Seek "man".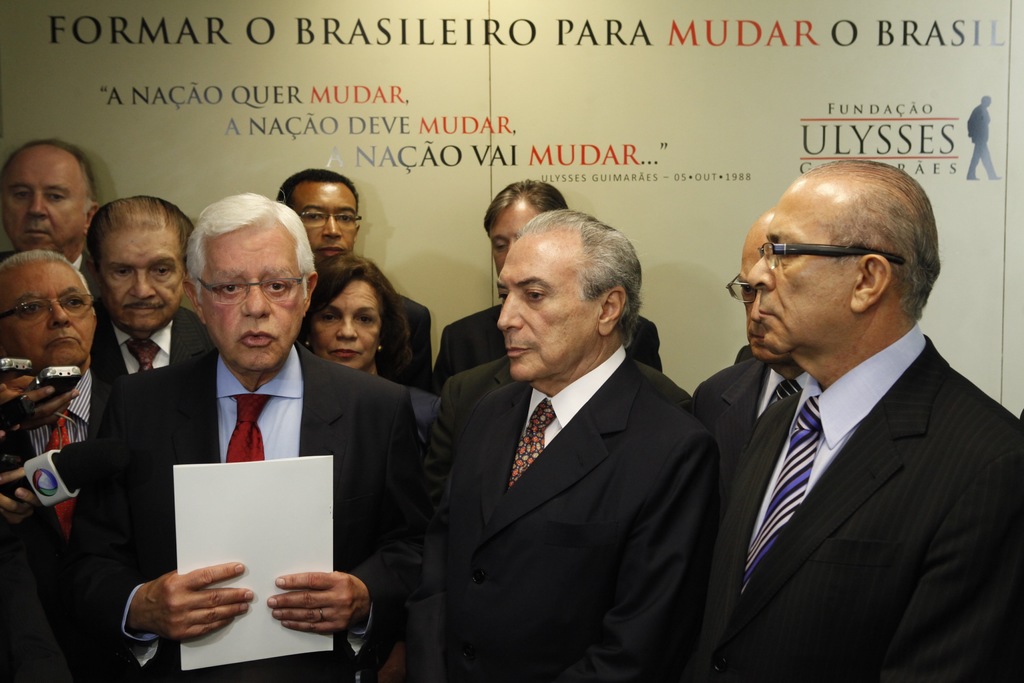
select_region(687, 205, 827, 584).
